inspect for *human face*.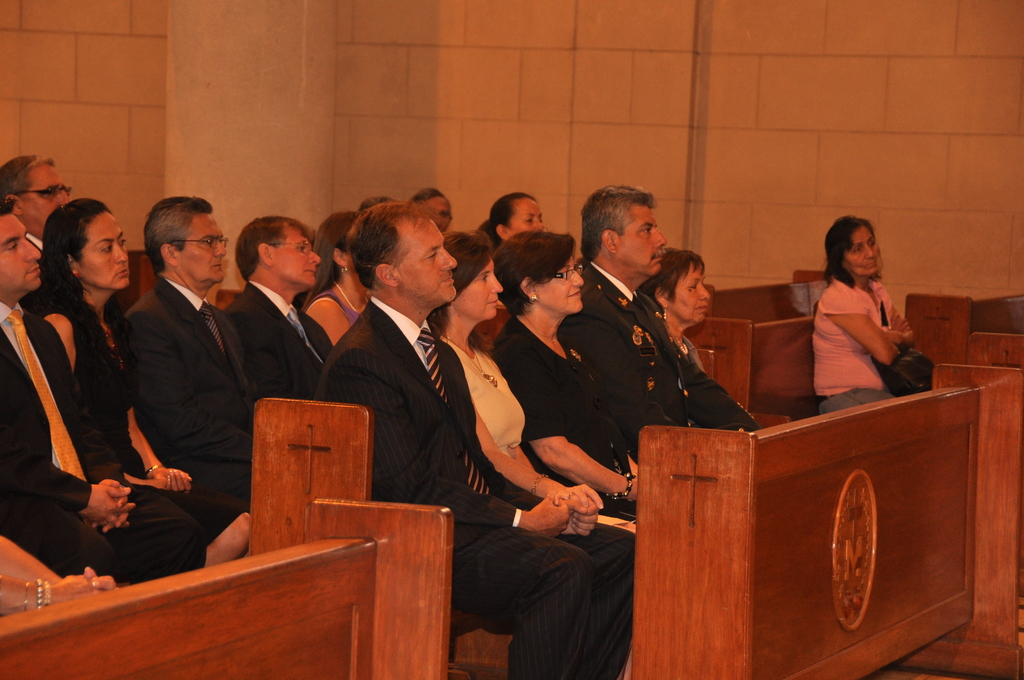
Inspection: l=403, t=223, r=458, b=316.
